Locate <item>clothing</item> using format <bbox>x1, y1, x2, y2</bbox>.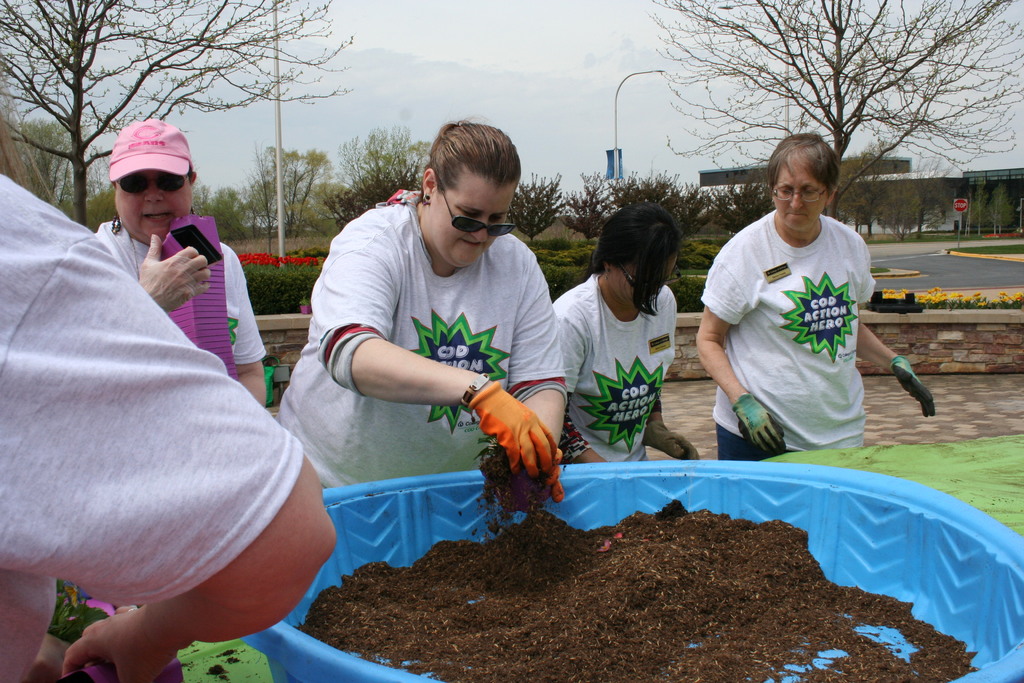
<bbox>36, 217, 273, 659</bbox>.
